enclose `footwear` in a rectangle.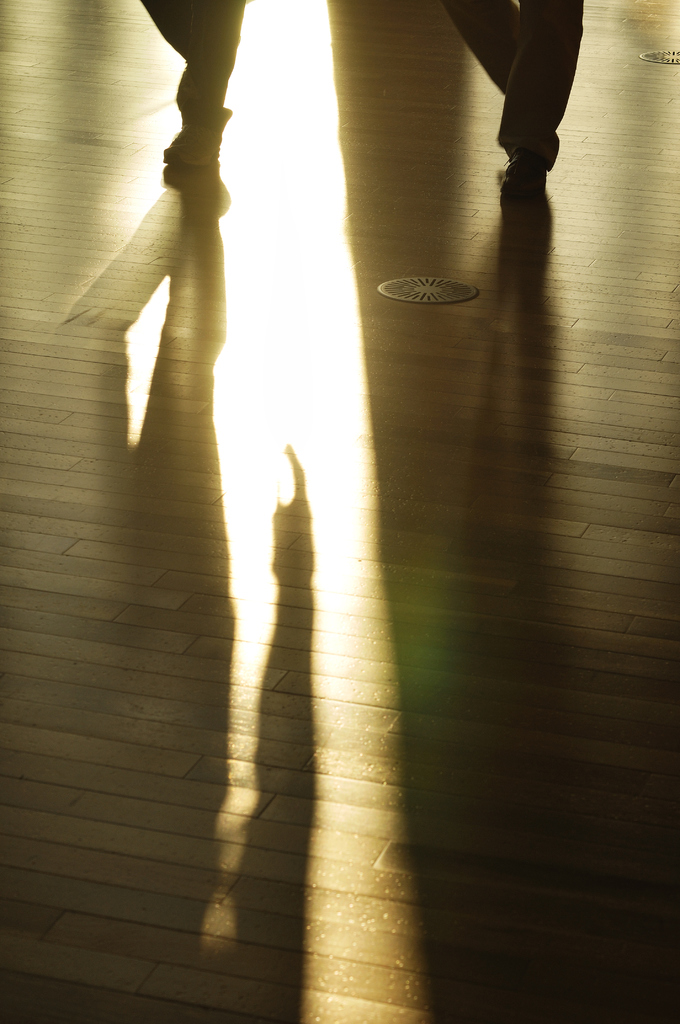
box=[499, 148, 553, 206].
